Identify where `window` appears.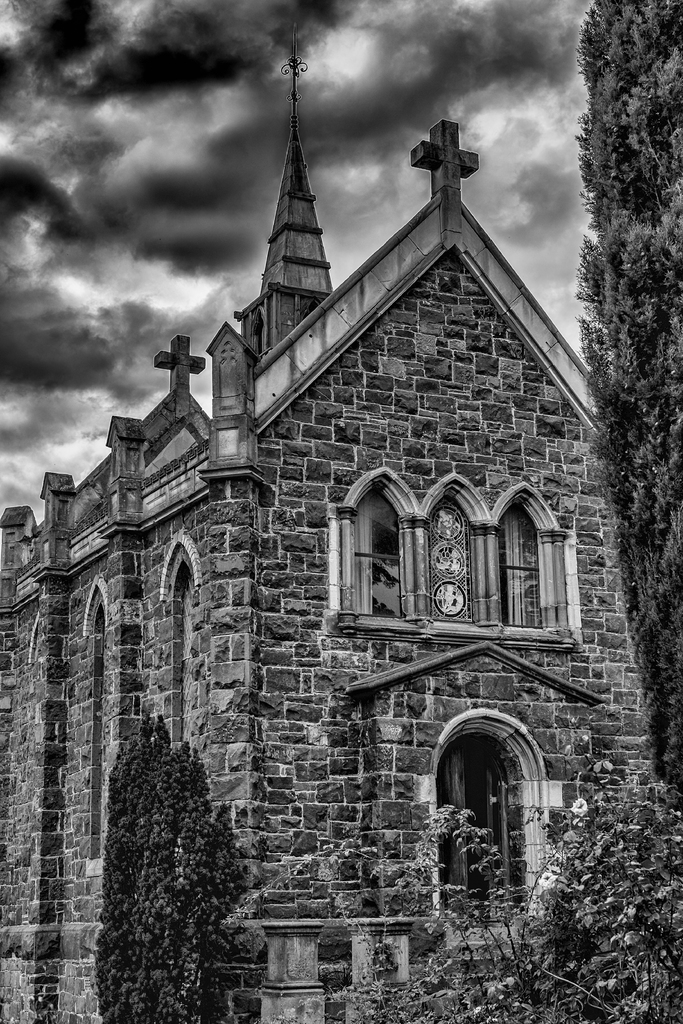
Appears at bbox=[329, 460, 430, 631].
